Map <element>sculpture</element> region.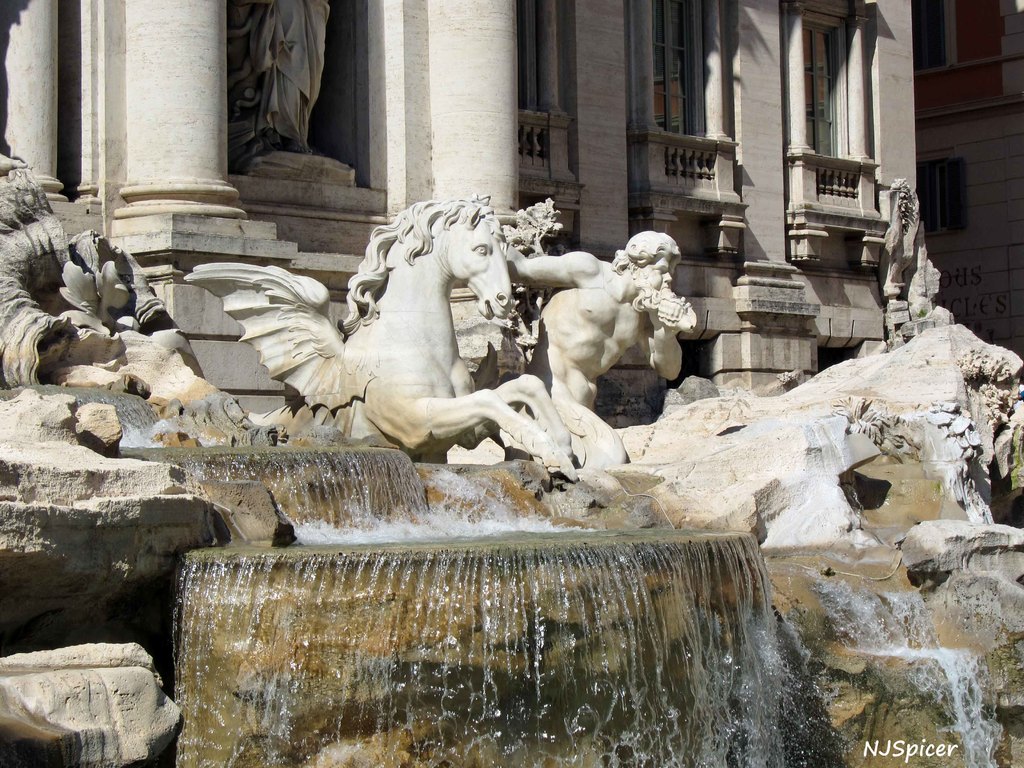
Mapped to (186, 190, 702, 482).
